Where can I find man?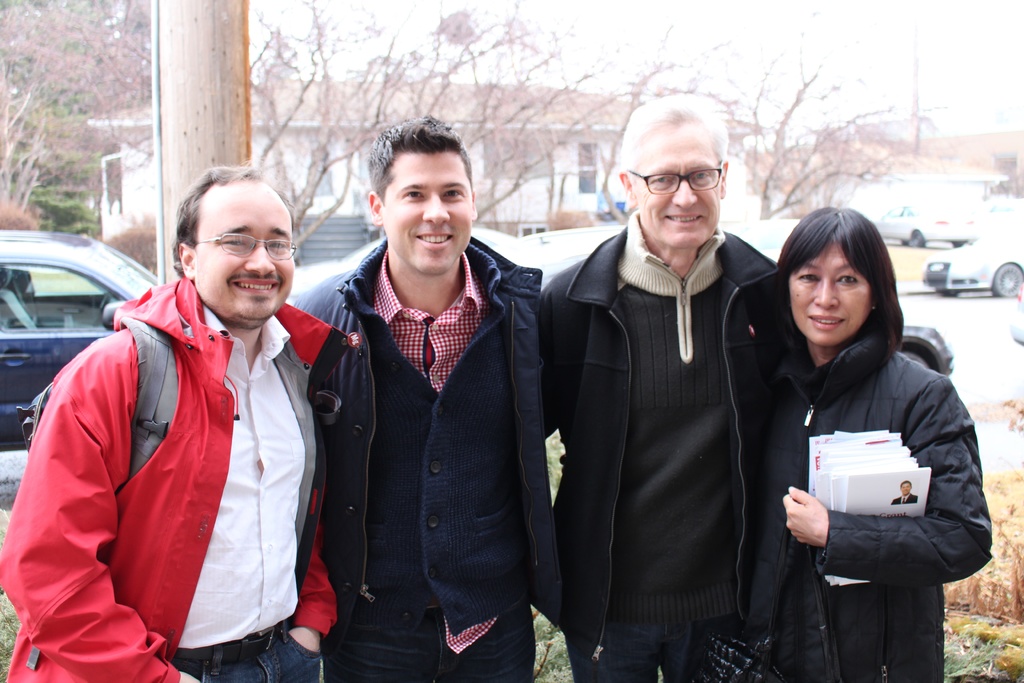
You can find it at region(550, 96, 797, 668).
